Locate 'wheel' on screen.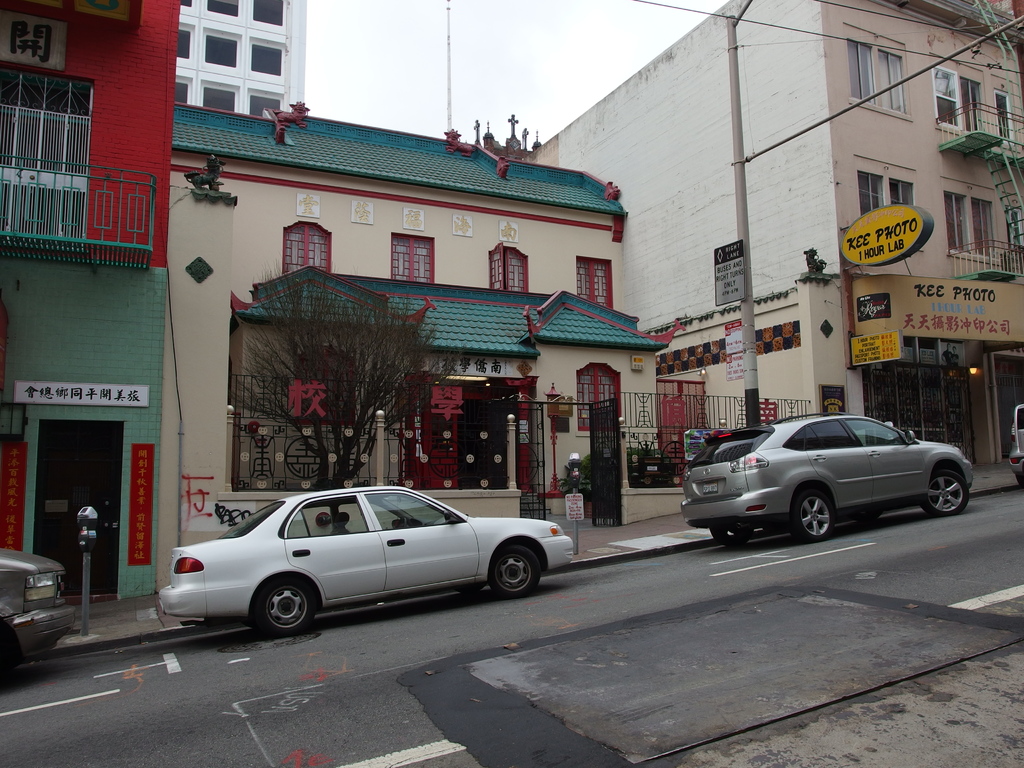
On screen at select_region(922, 470, 970, 518).
